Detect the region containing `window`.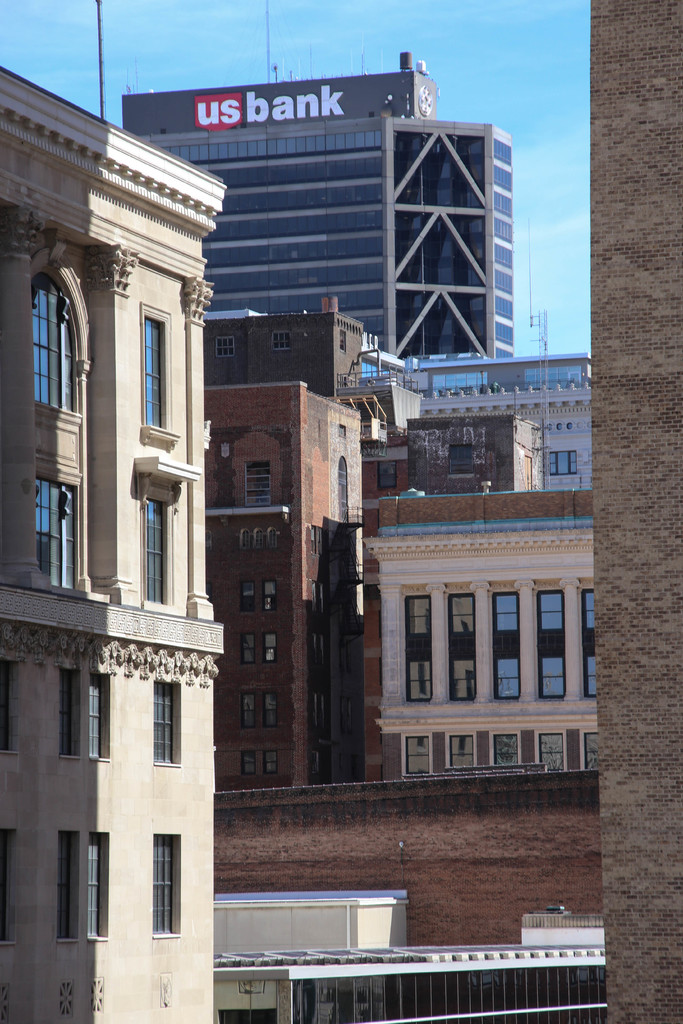
<bbox>141, 476, 171, 592</bbox>.
